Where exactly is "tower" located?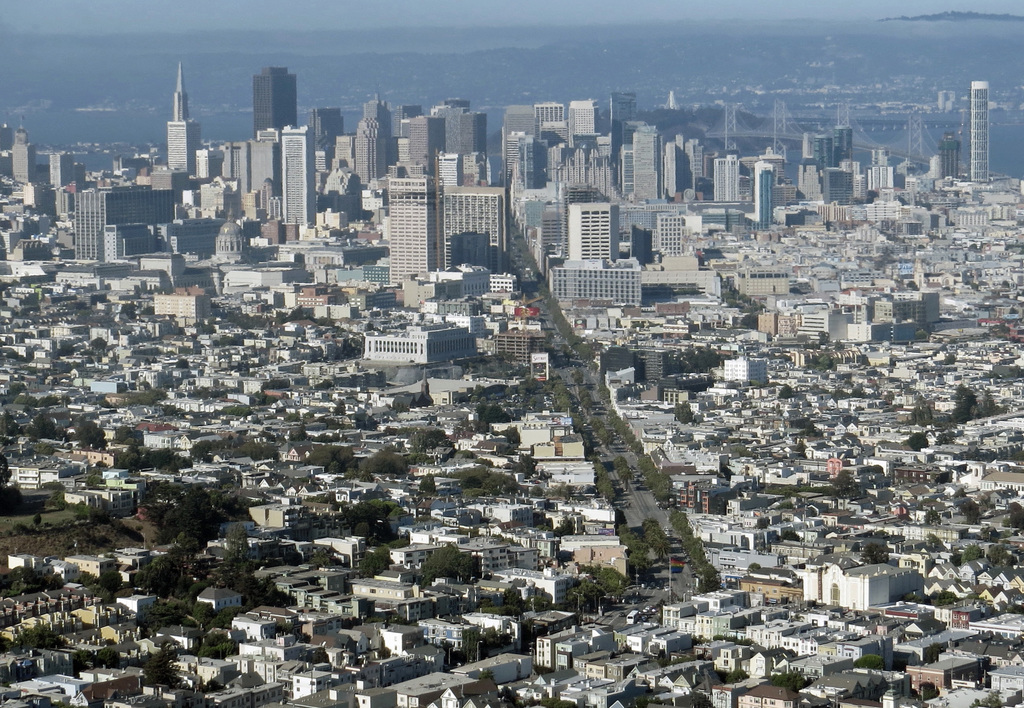
Its bounding box is left=0, top=72, right=986, bottom=309.
